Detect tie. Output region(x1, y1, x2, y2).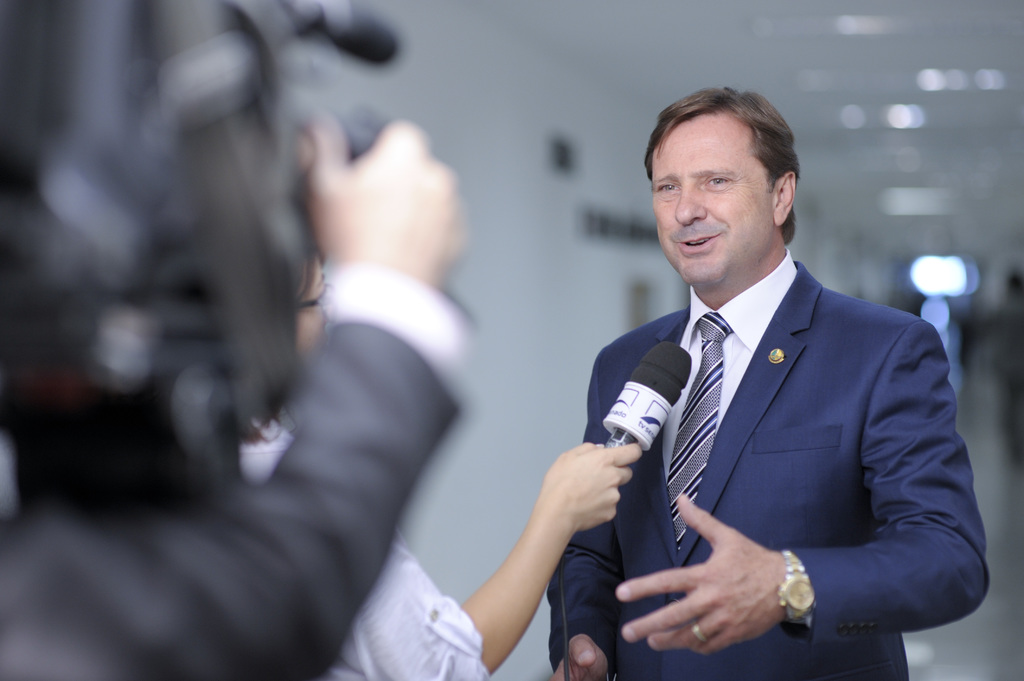
region(667, 311, 733, 549).
